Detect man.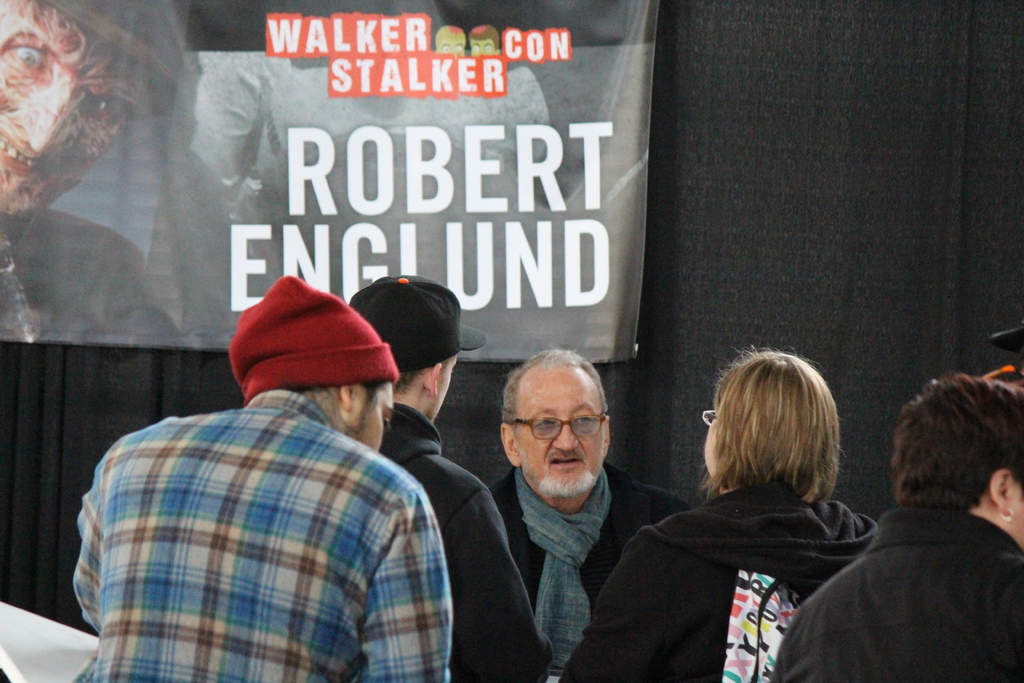
Detected at bbox=[486, 343, 687, 682].
